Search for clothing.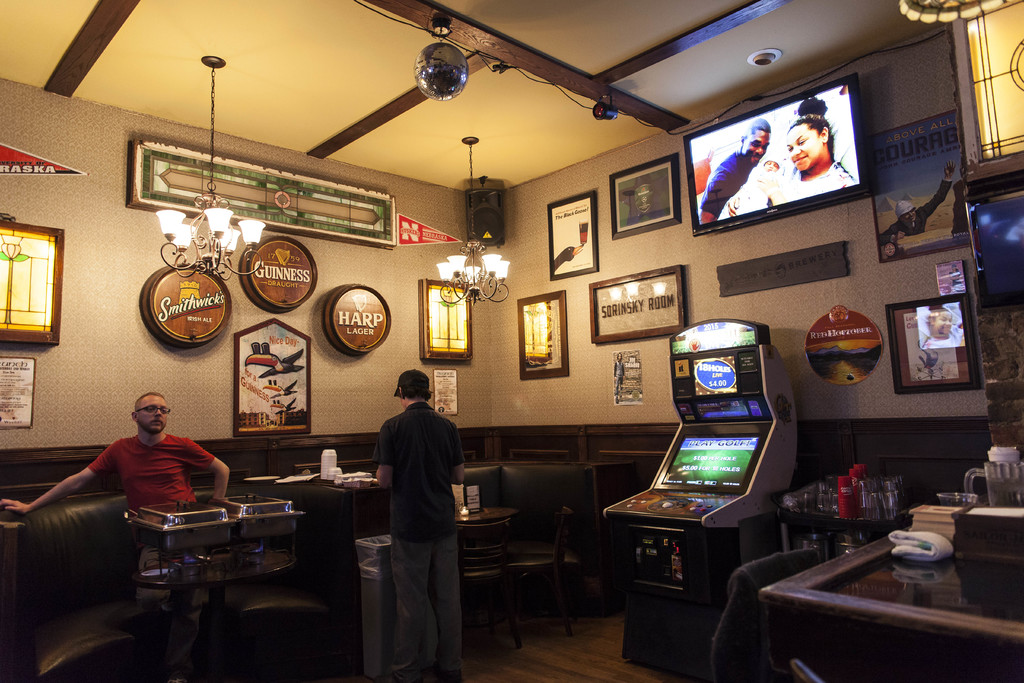
Found at <box>880,181,953,242</box>.
